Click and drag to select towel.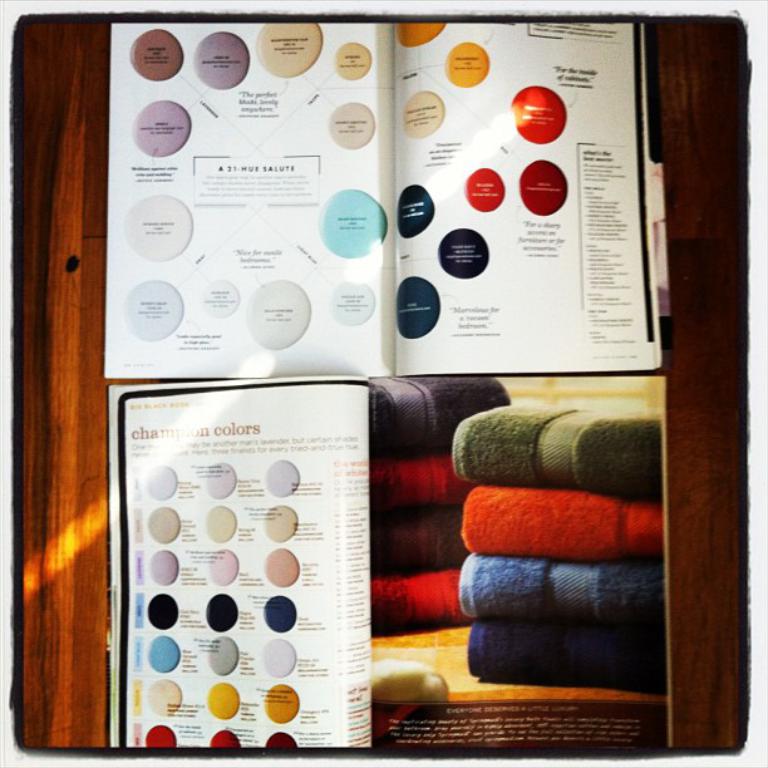
Selection: <bbox>457, 553, 664, 620</bbox>.
